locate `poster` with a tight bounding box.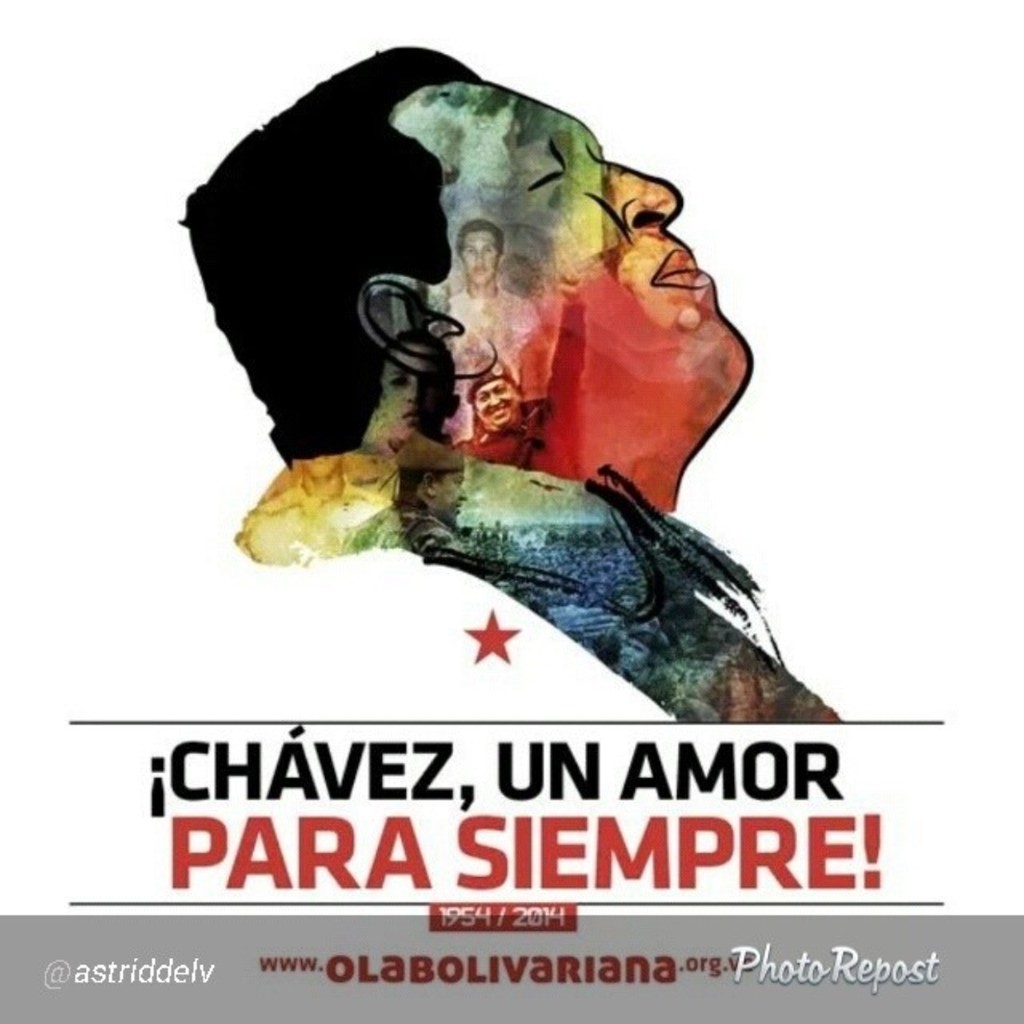
<region>0, 0, 1022, 1022</region>.
